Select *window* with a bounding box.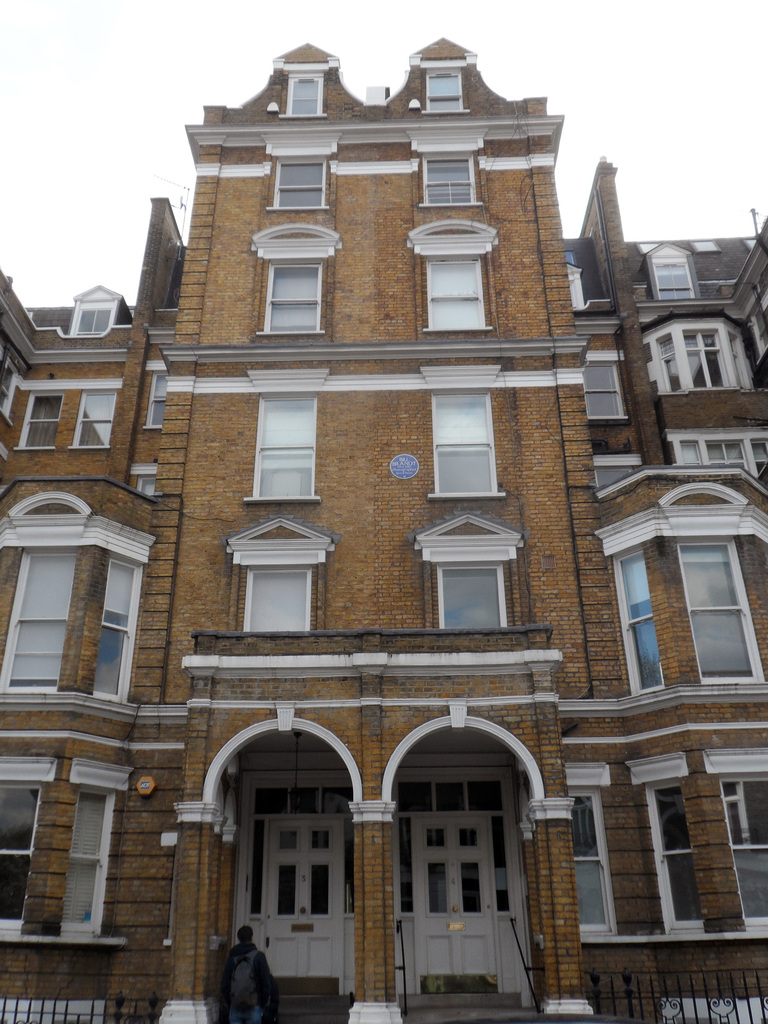
<bbox>236, 552, 318, 636</bbox>.
